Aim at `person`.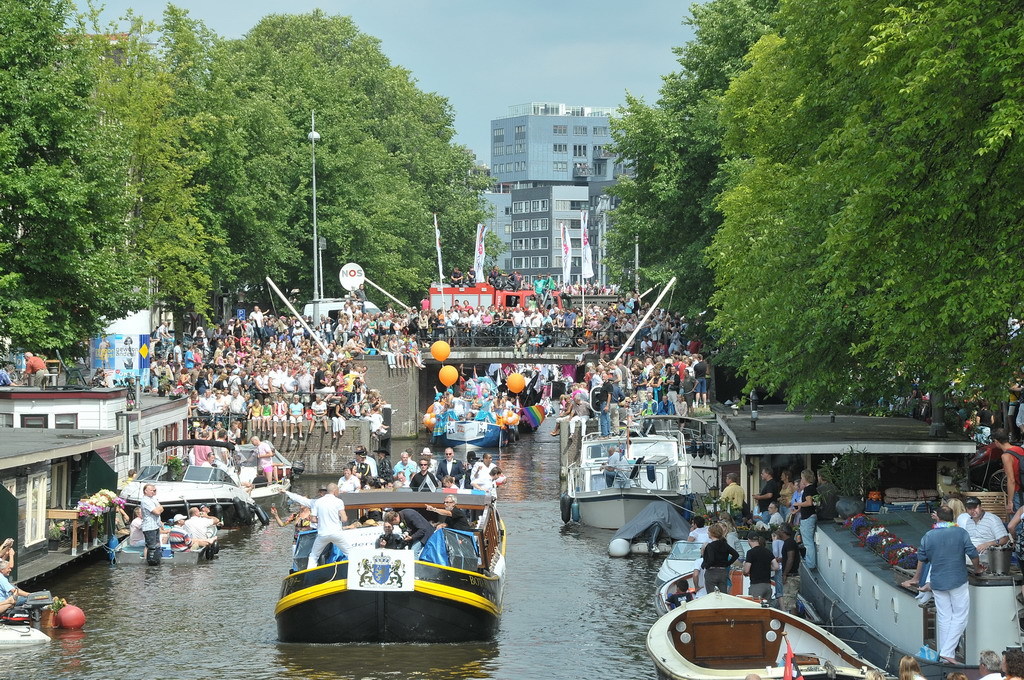
Aimed at (380, 510, 436, 550).
